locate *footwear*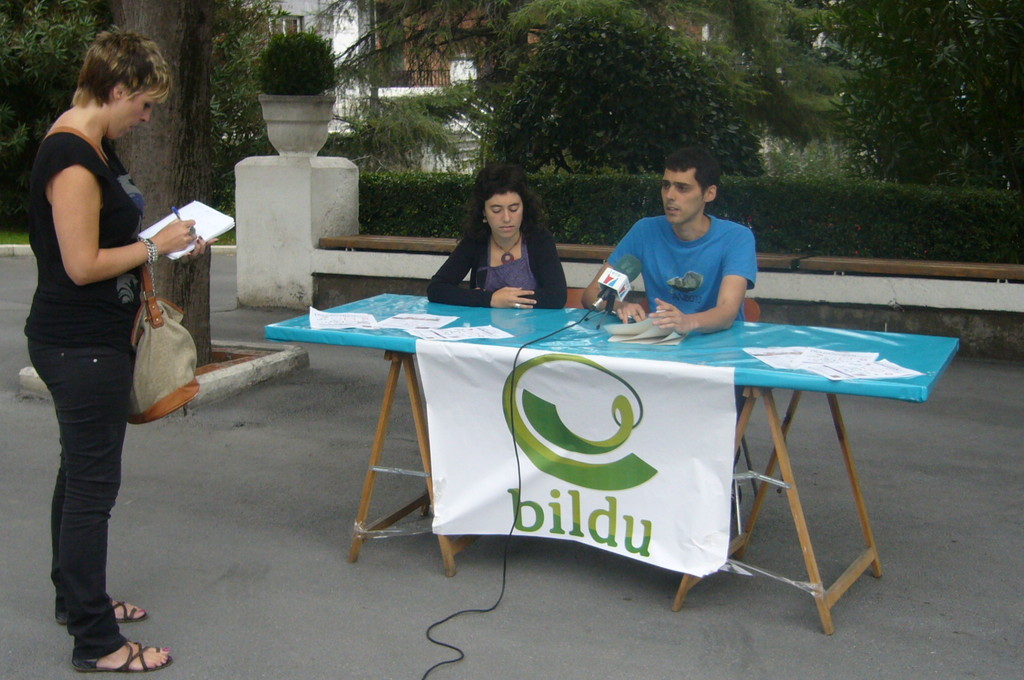
(58,595,148,624)
